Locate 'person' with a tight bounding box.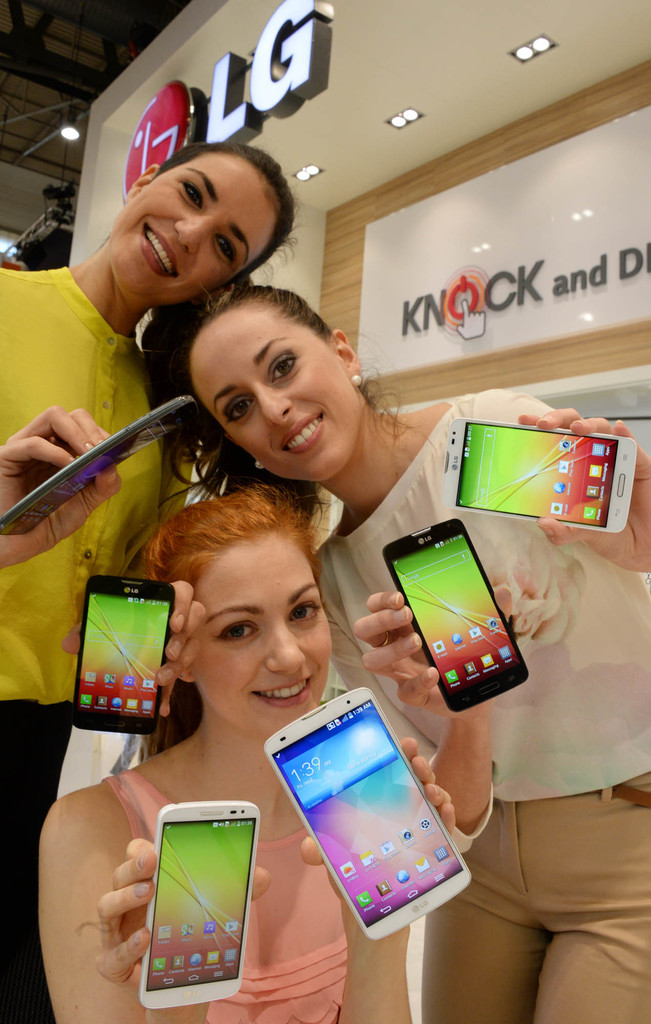
<bbox>42, 484, 402, 1023</bbox>.
